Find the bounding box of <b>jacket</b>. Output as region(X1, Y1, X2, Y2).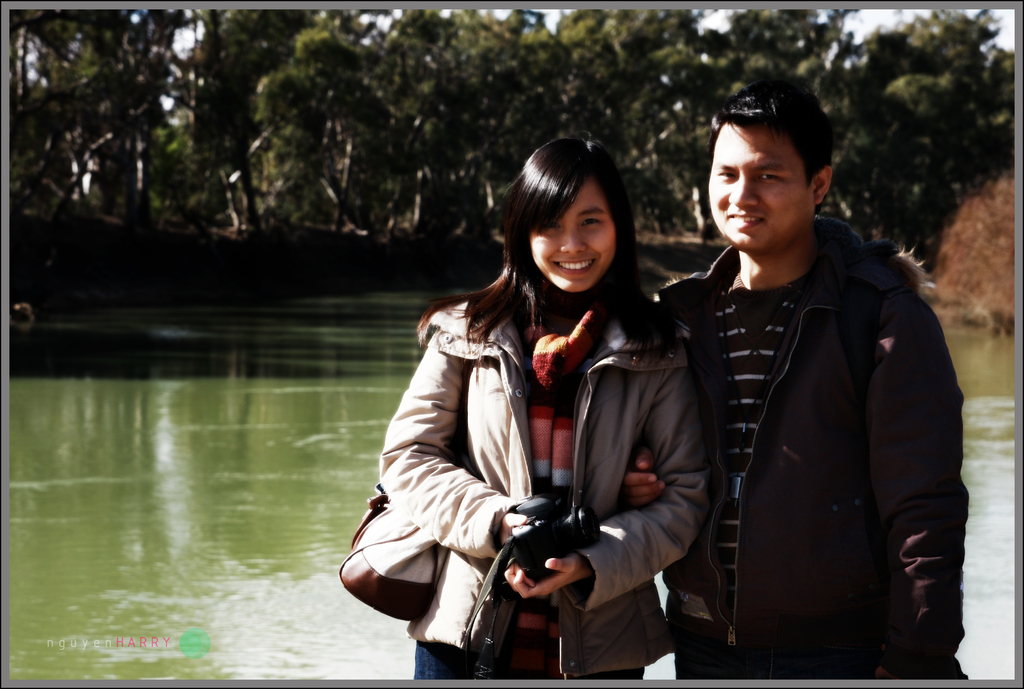
region(667, 147, 955, 653).
